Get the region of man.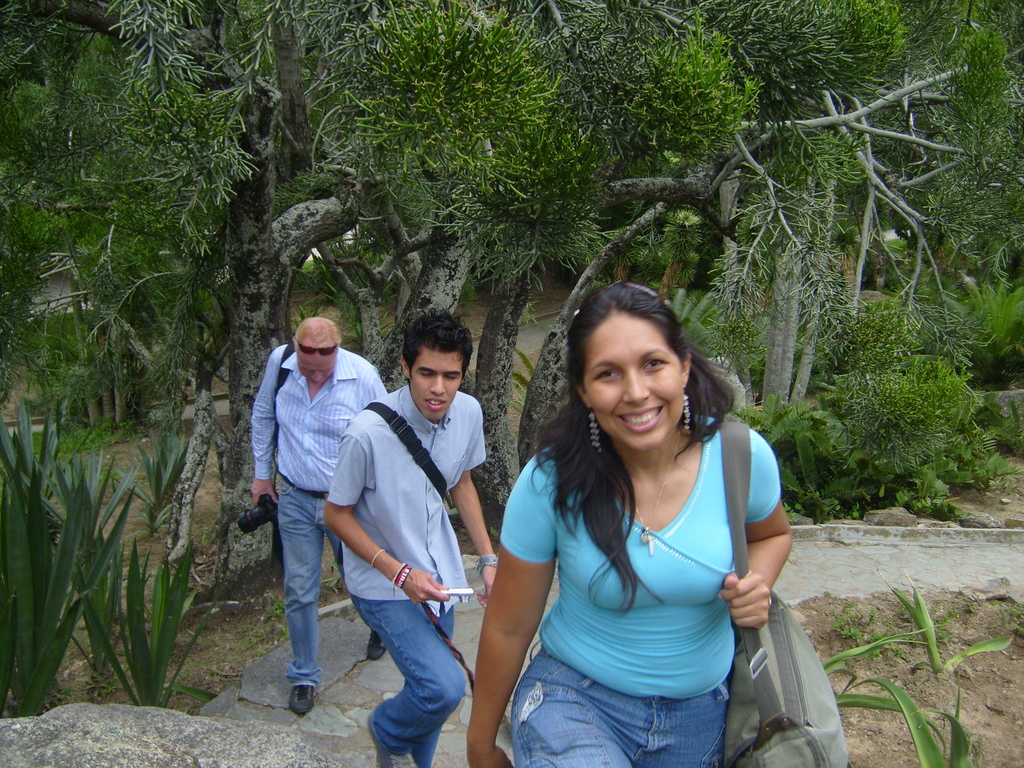
(245, 312, 387, 714).
